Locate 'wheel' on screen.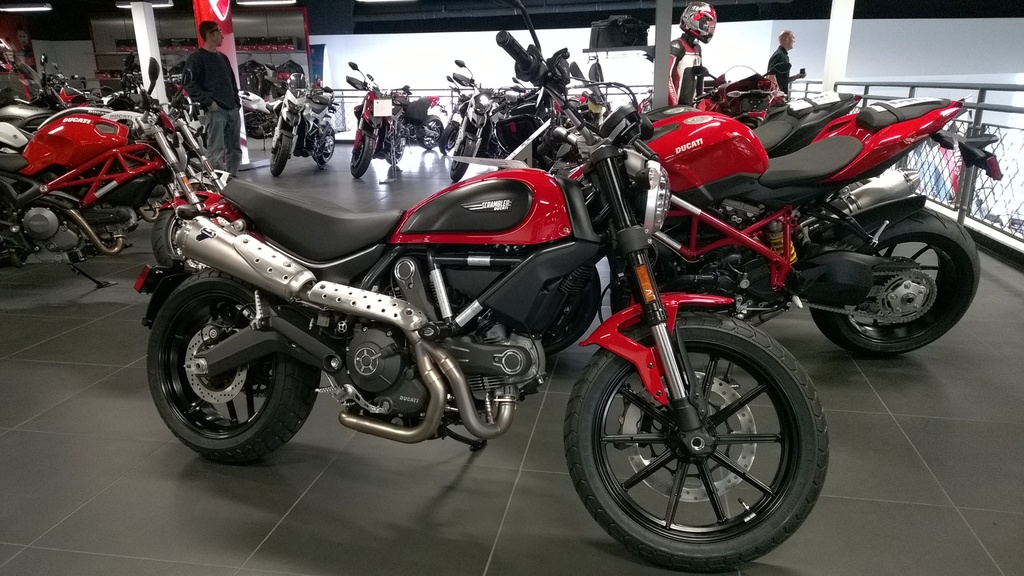
On screen at bbox=[451, 141, 472, 183].
